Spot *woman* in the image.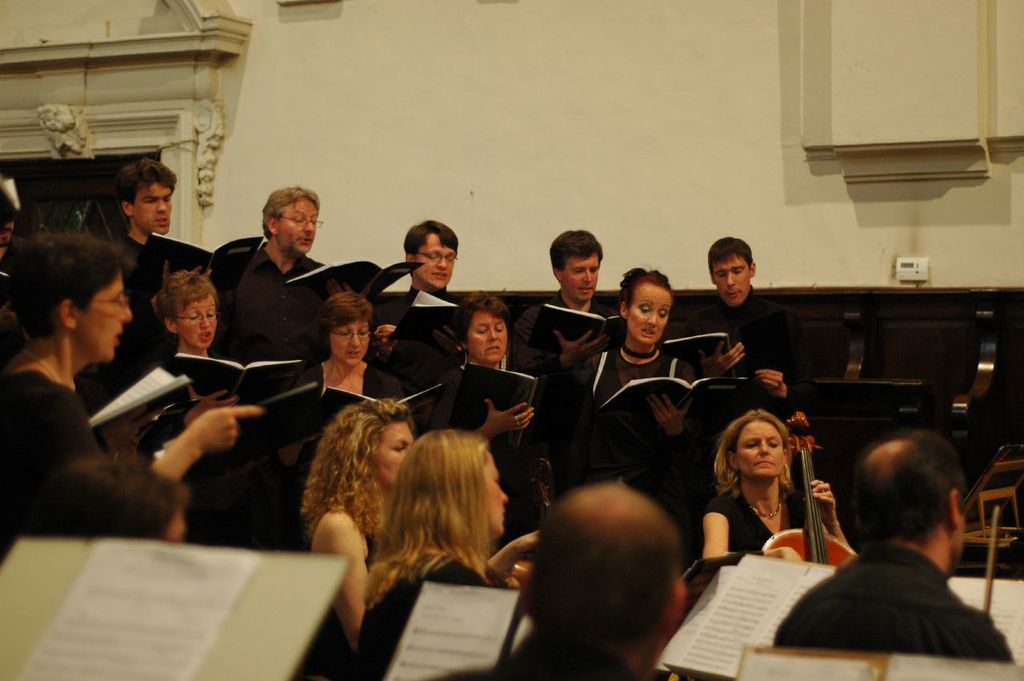
*woman* found at box=[411, 291, 551, 531].
